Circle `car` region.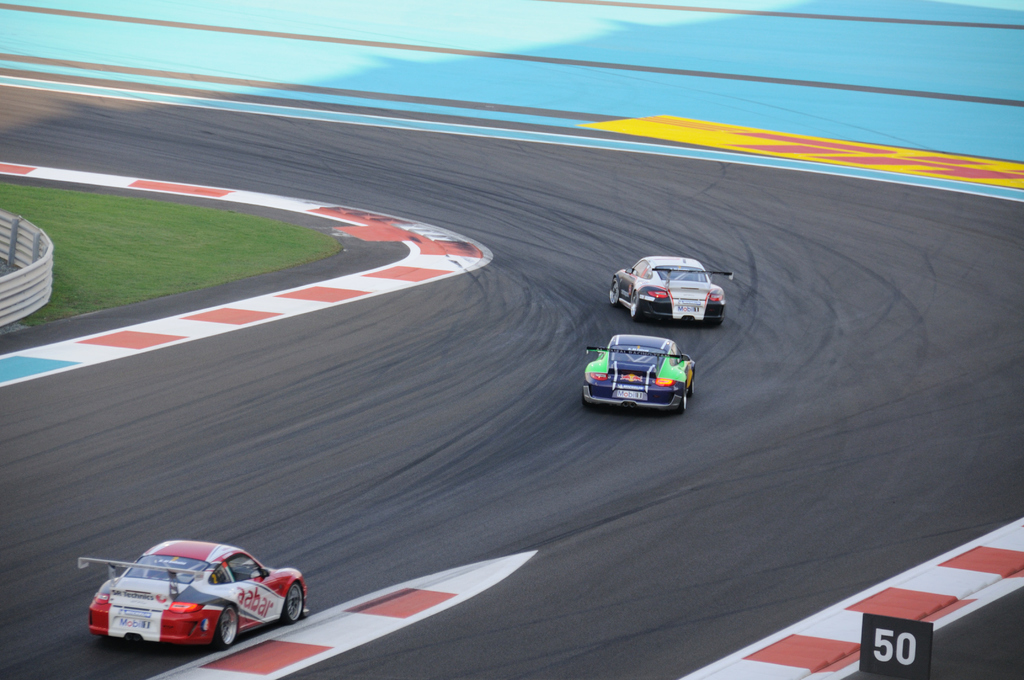
Region: (x1=605, y1=252, x2=728, y2=334).
